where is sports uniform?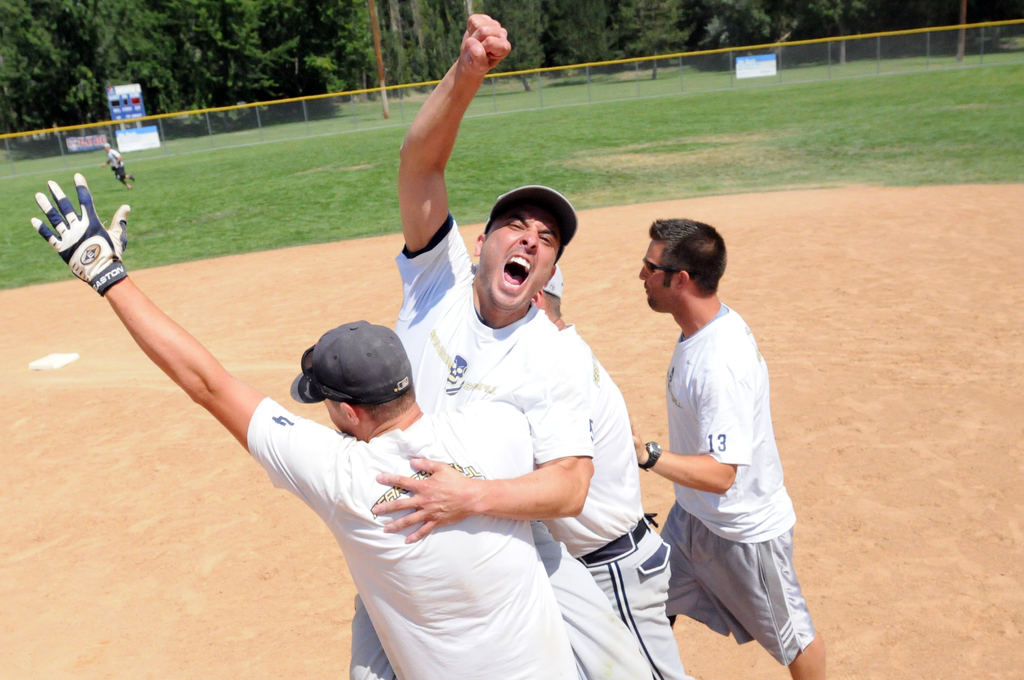
<bbox>345, 213, 661, 679</bbox>.
